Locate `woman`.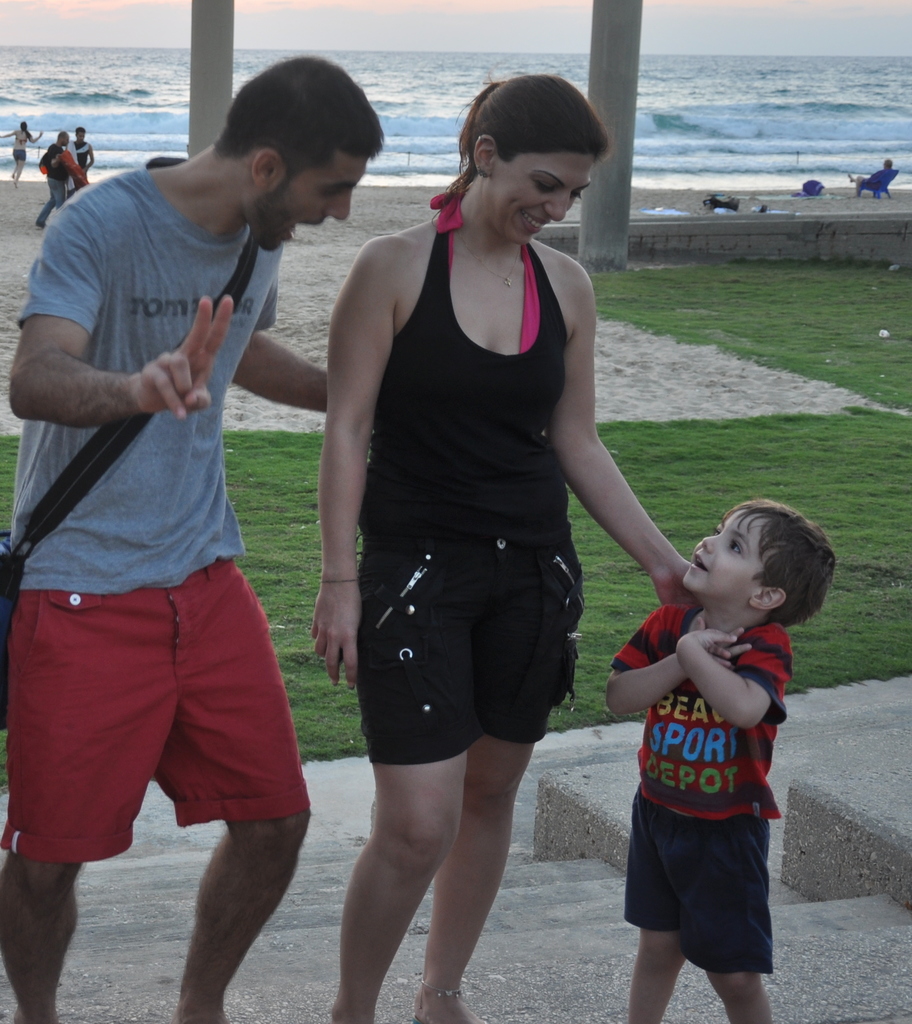
Bounding box: bbox(0, 119, 43, 188).
